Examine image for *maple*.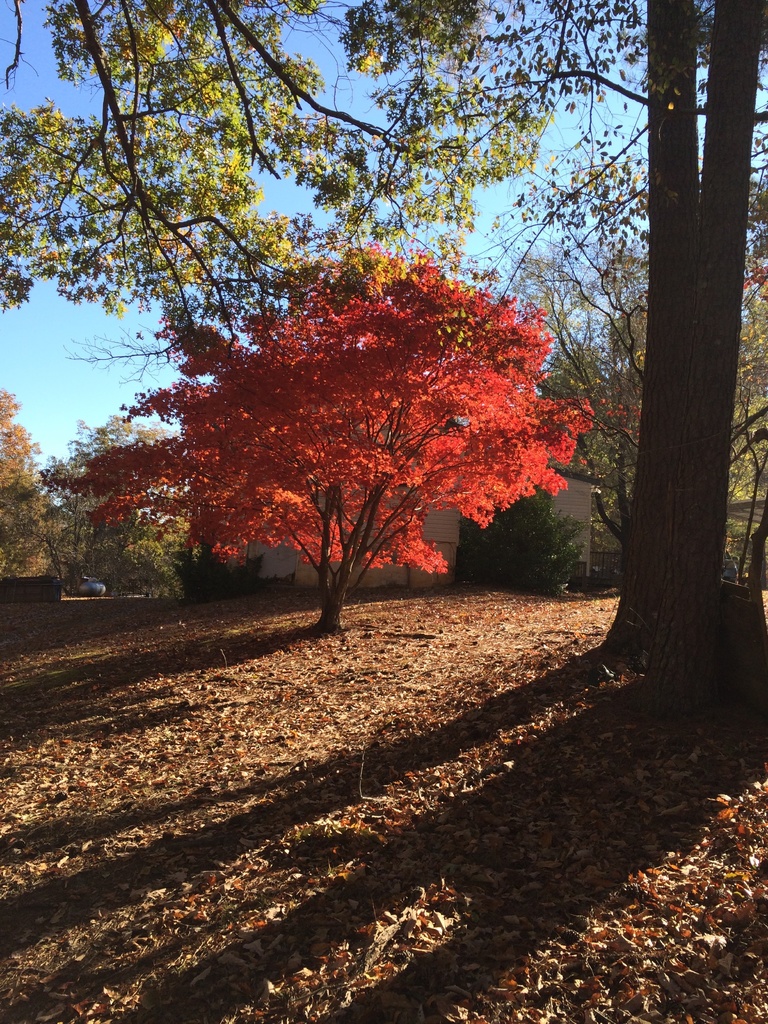
Examination result: box=[62, 227, 589, 647].
